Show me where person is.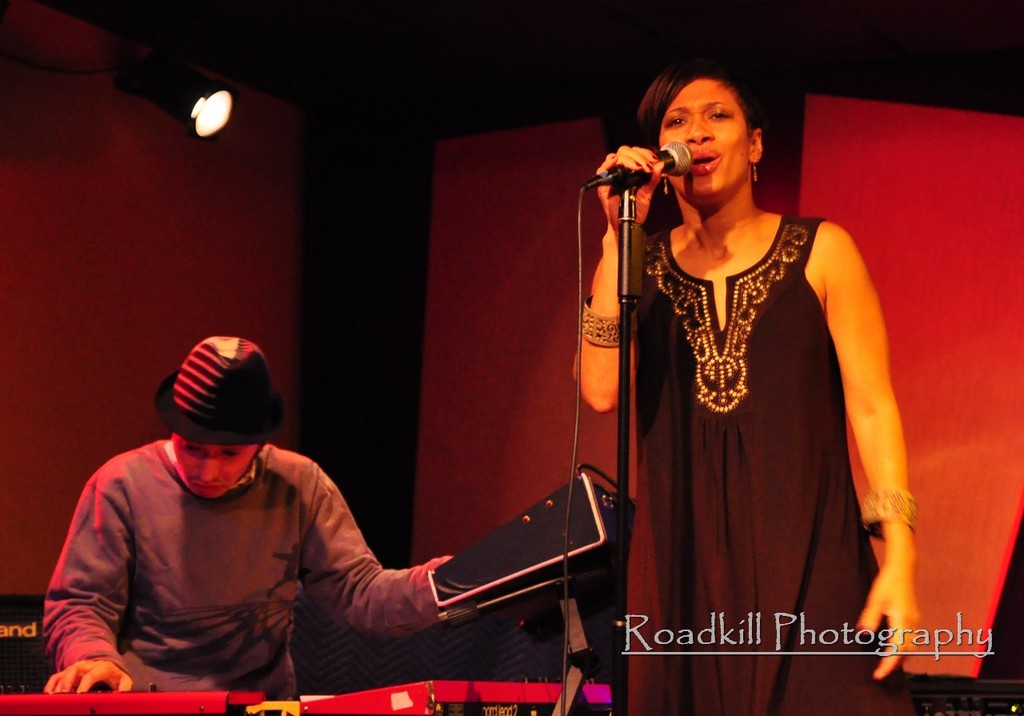
person is at bbox=[618, 42, 908, 690].
